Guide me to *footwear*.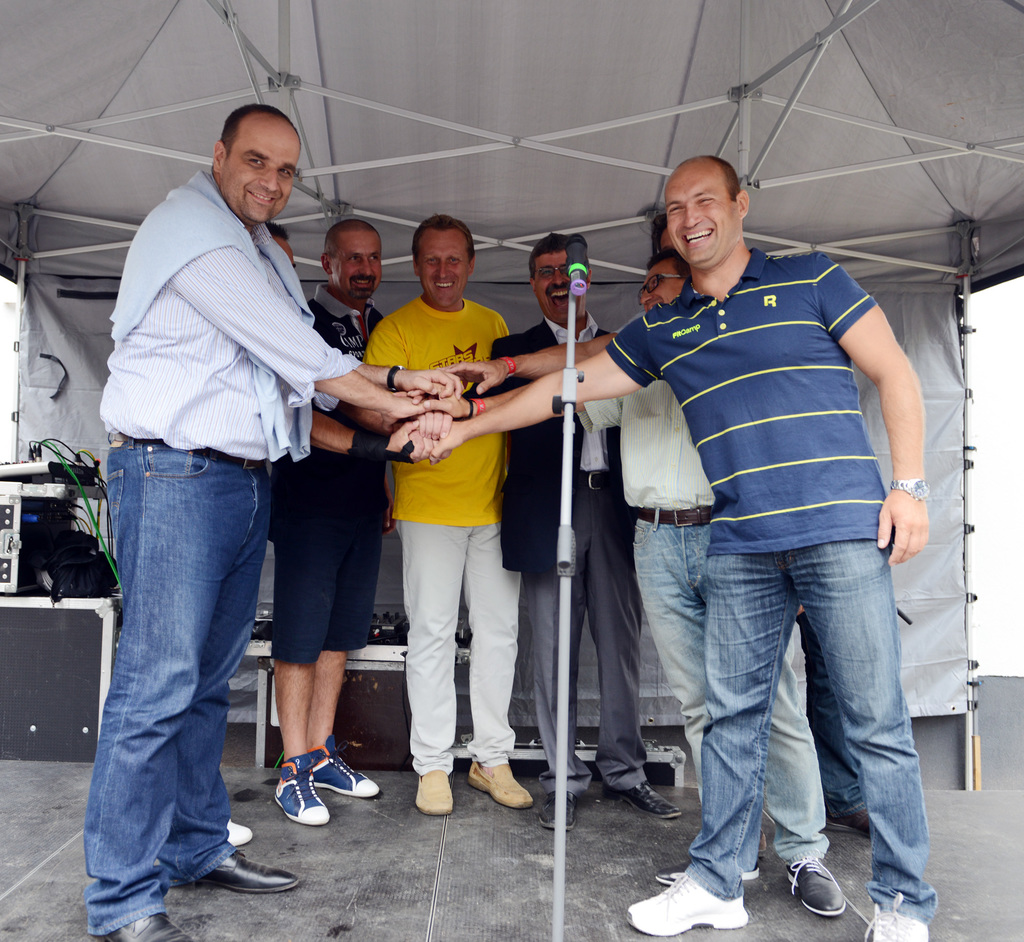
Guidance: locate(849, 895, 931, 941).
